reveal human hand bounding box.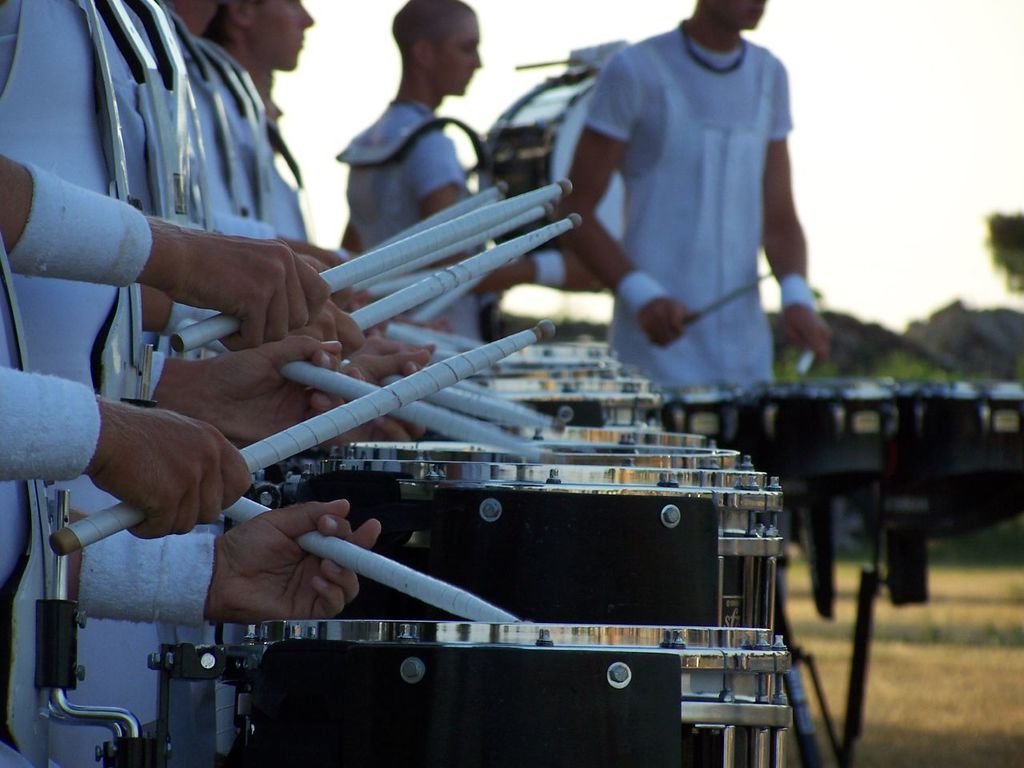
Revealed: (173, 222, 331, 350).
